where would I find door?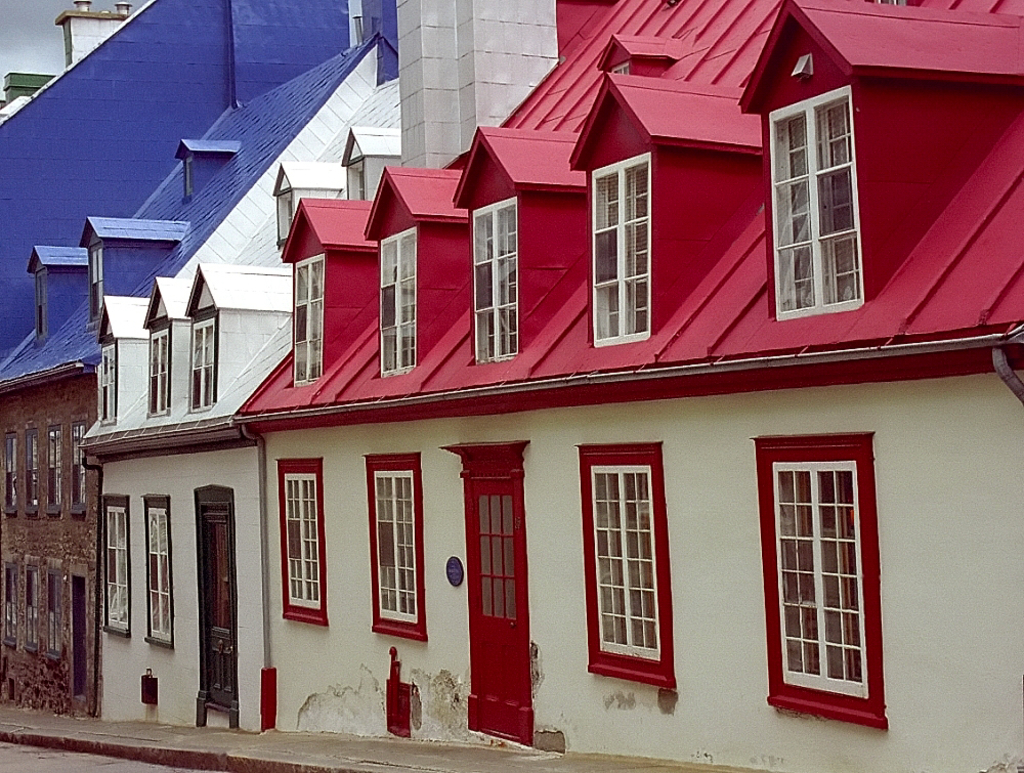
At 206/522/232/710.
